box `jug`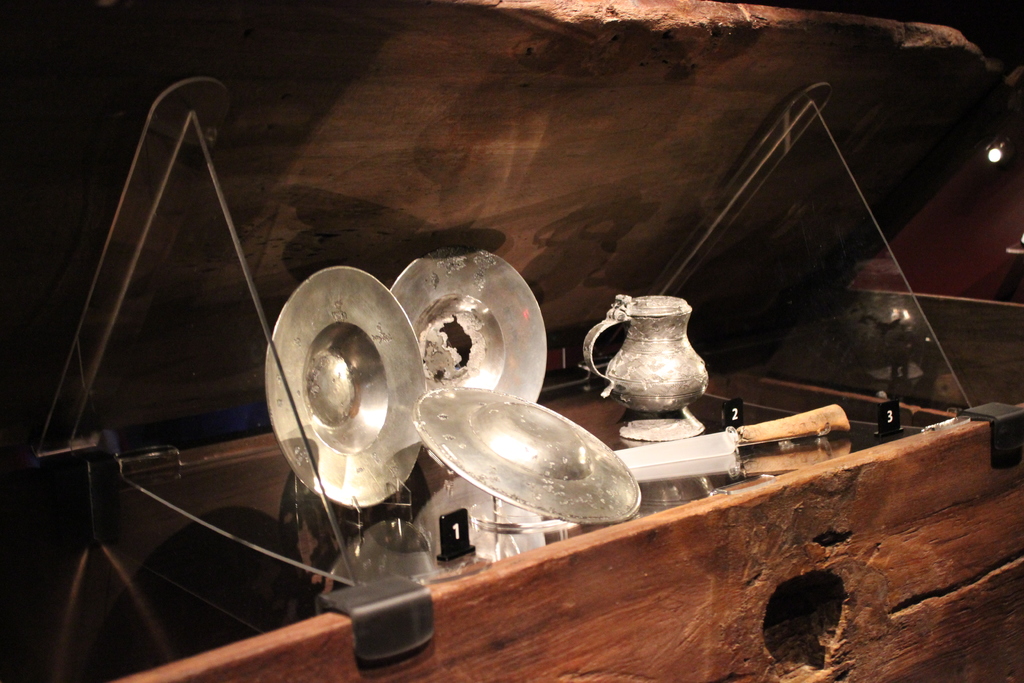
581,288,714,443
